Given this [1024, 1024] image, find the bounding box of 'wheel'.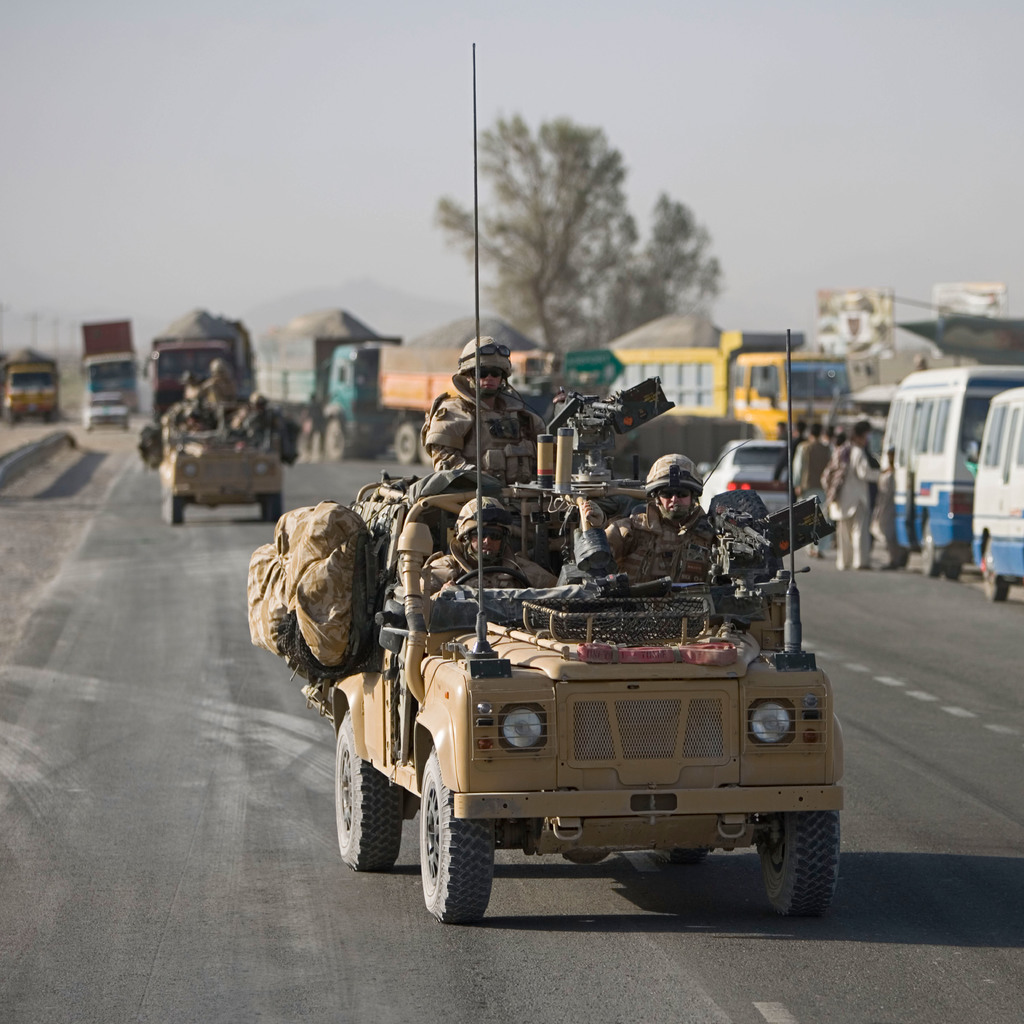
(333, 704, 406, 874).
